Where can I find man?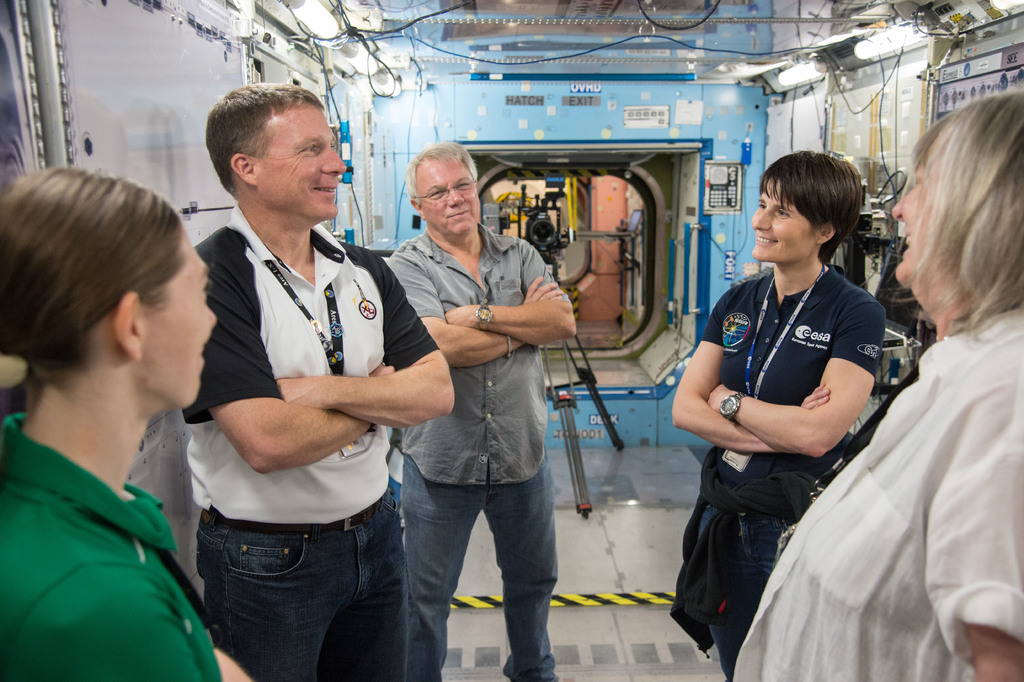
You can find it at 154,84,446,681.
